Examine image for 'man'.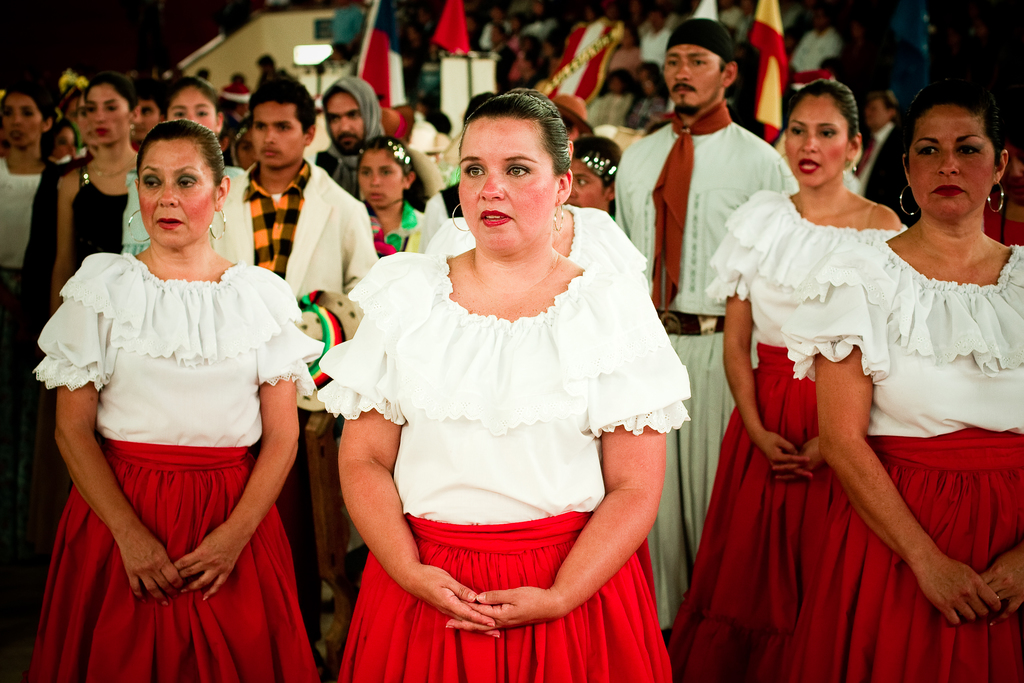
Examination result: 849/95/918/221.
